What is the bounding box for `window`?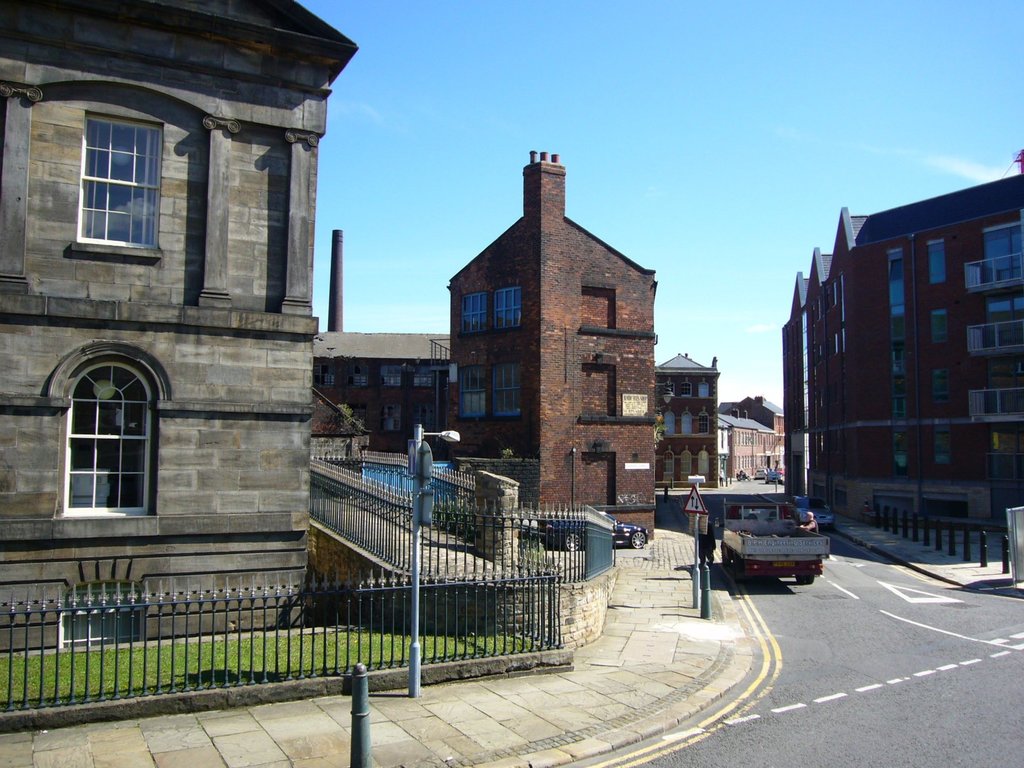
bbox(893, 341, 907, 375).
